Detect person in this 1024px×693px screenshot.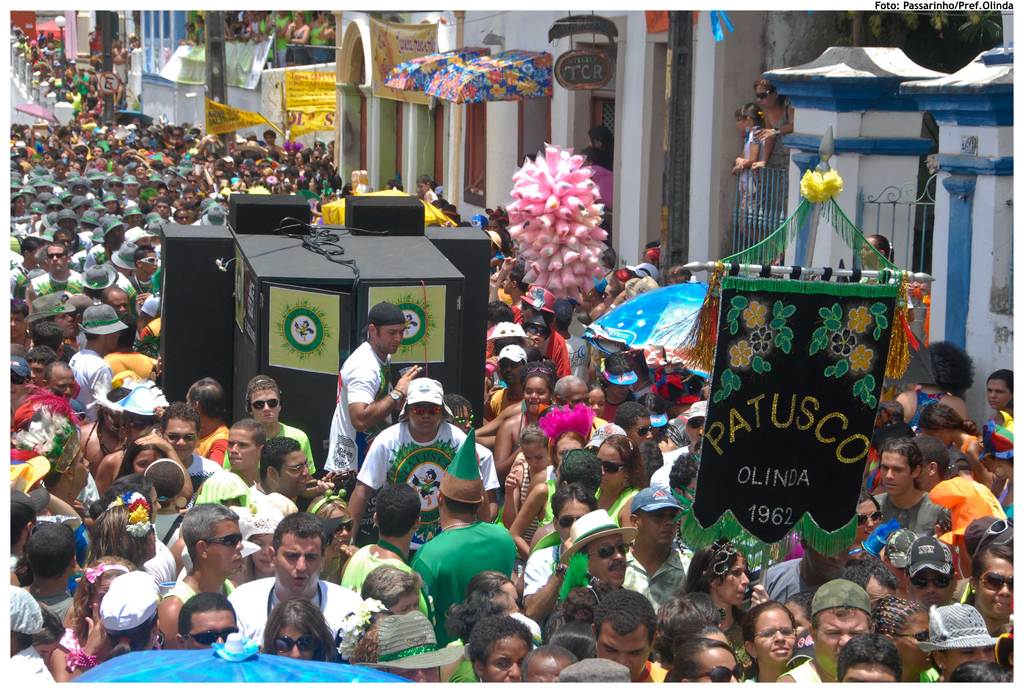
Detection: (x1=60, y1=302, x2=124, y2=418).
